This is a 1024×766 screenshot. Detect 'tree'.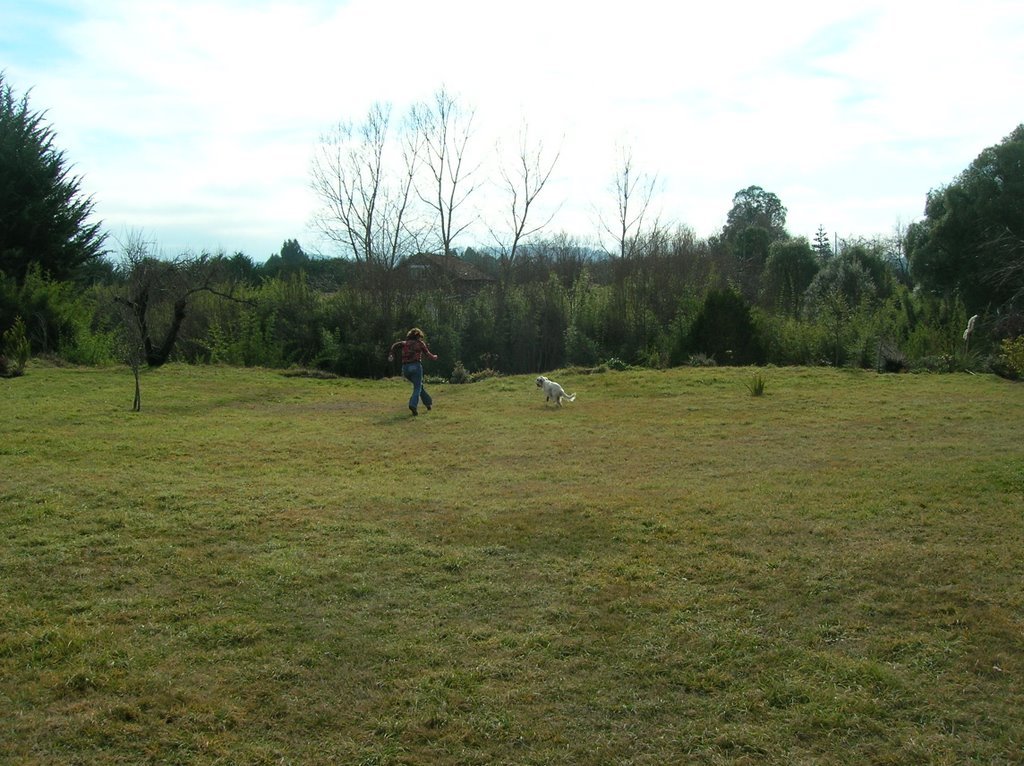
(315, 96, 419, 296).
